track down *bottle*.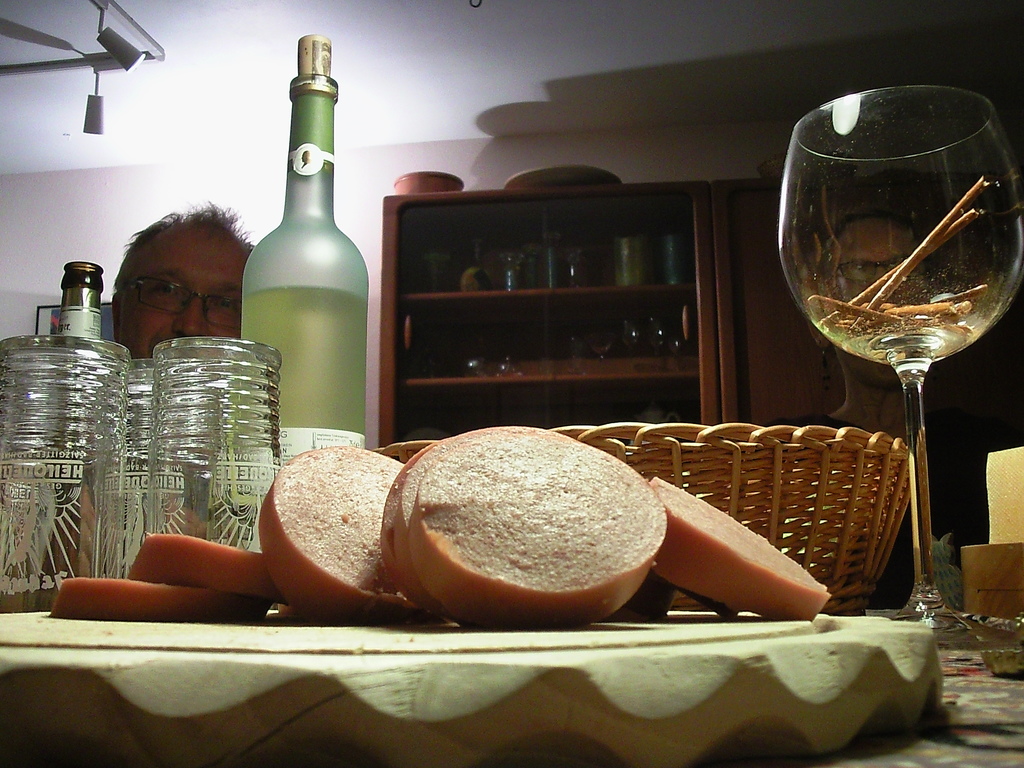
Tracked to 232, 28, 373, 465.
